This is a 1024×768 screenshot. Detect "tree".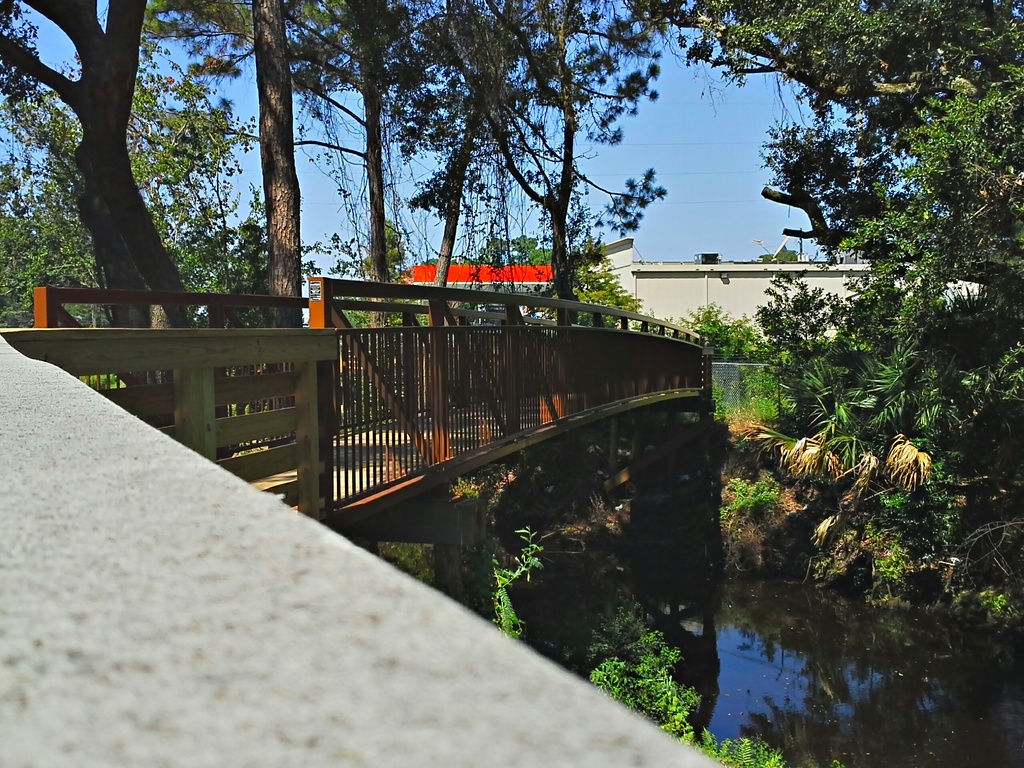
crop(548, 250, 645, 338).
